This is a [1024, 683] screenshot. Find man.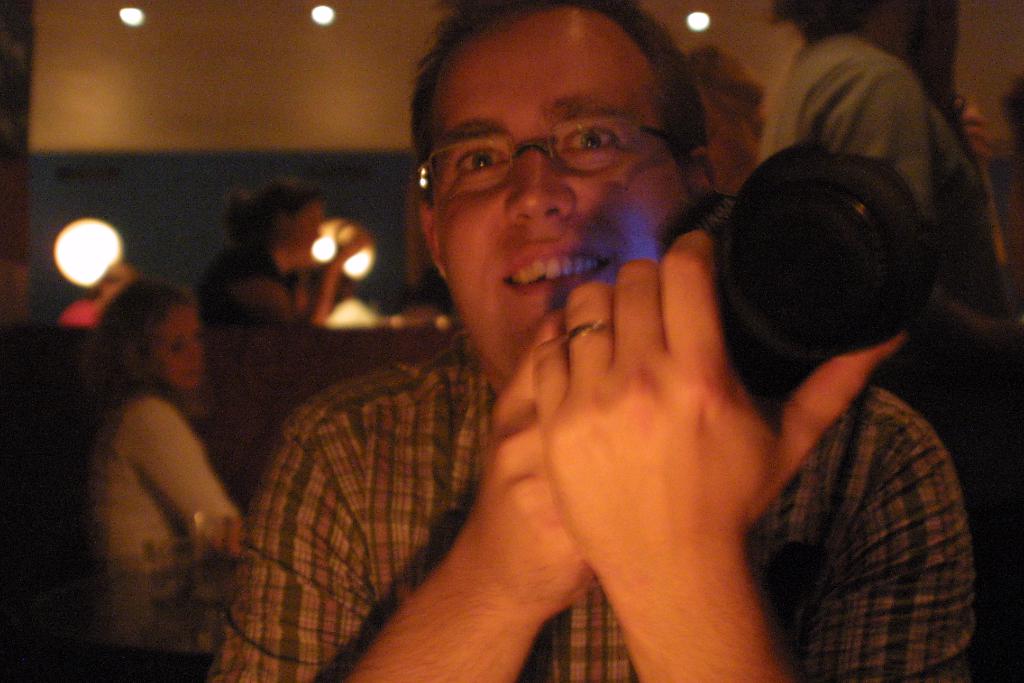
Bounding box: <bbox>193, 21, 897, 681</bbox>.
